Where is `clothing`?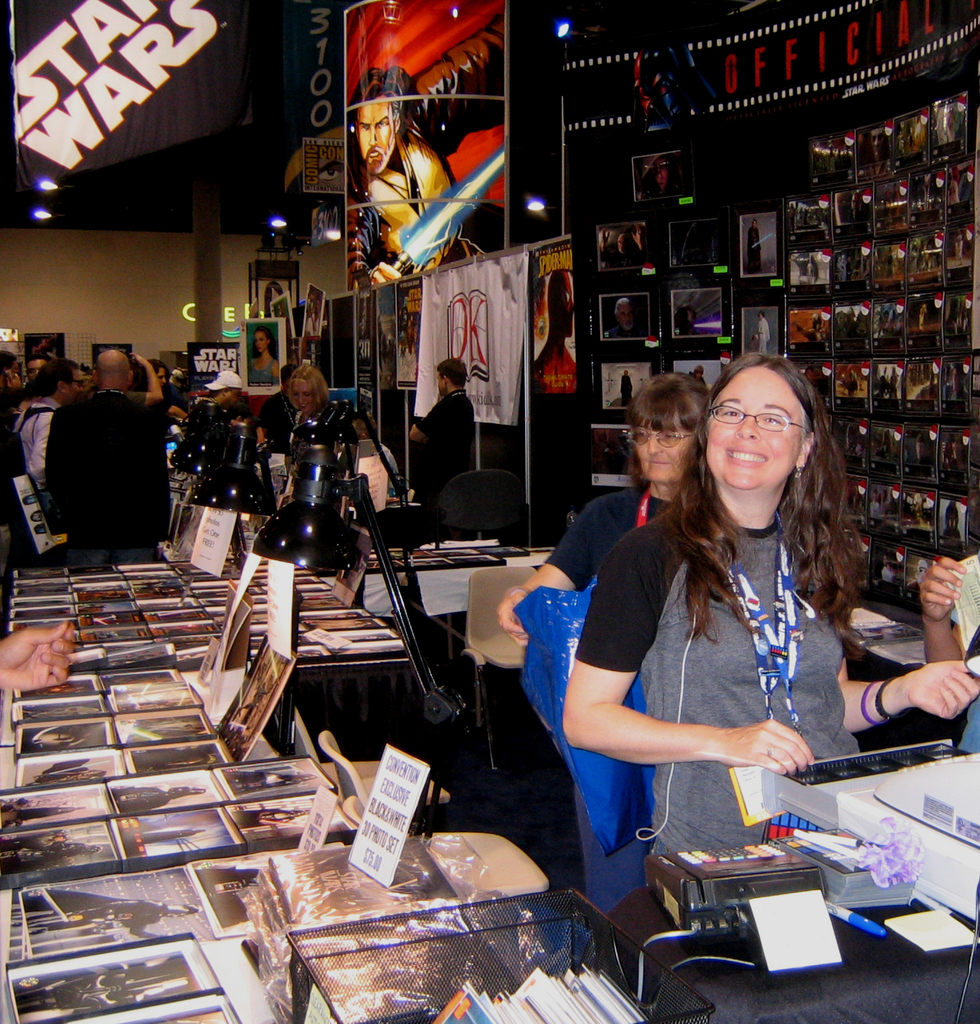
x1=576, y1=474, x2=862, y2=868.
